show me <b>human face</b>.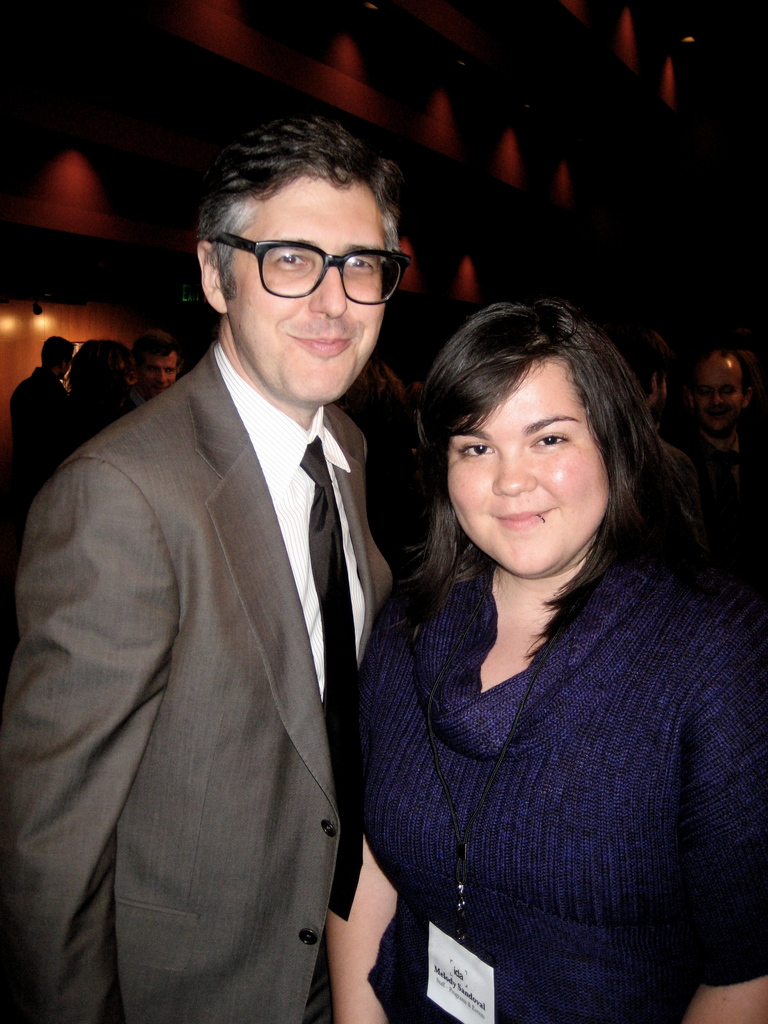
<b>human face</b> is here: (left=446, top=357, right=605, bottom=581).
